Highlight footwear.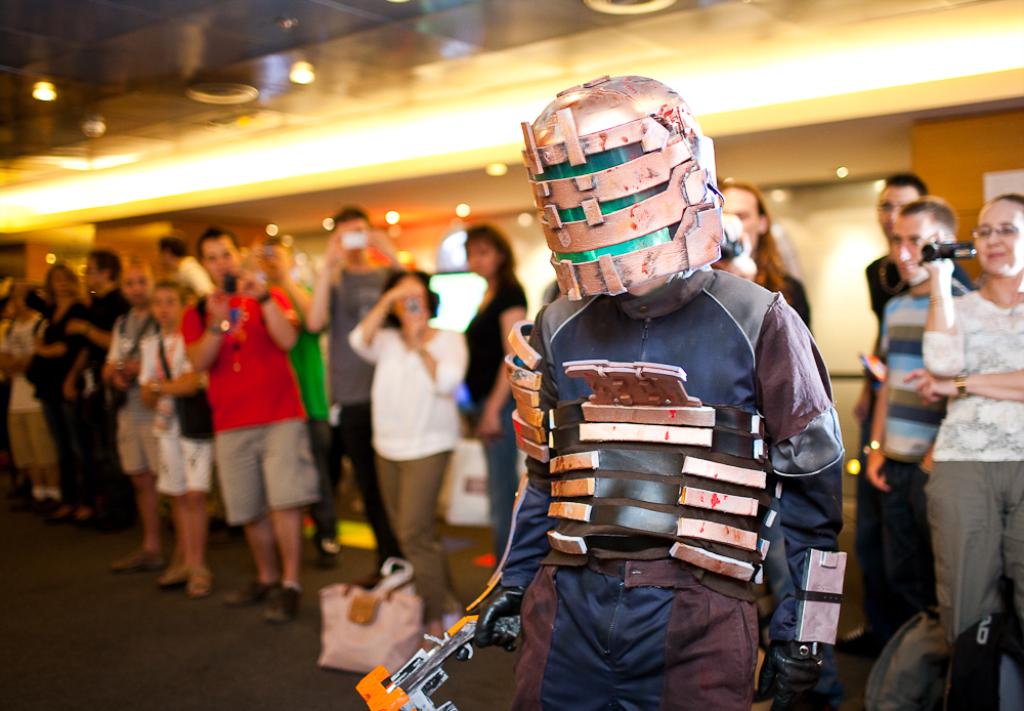
Highlighted region: detection(254, 582, 306, 623).
